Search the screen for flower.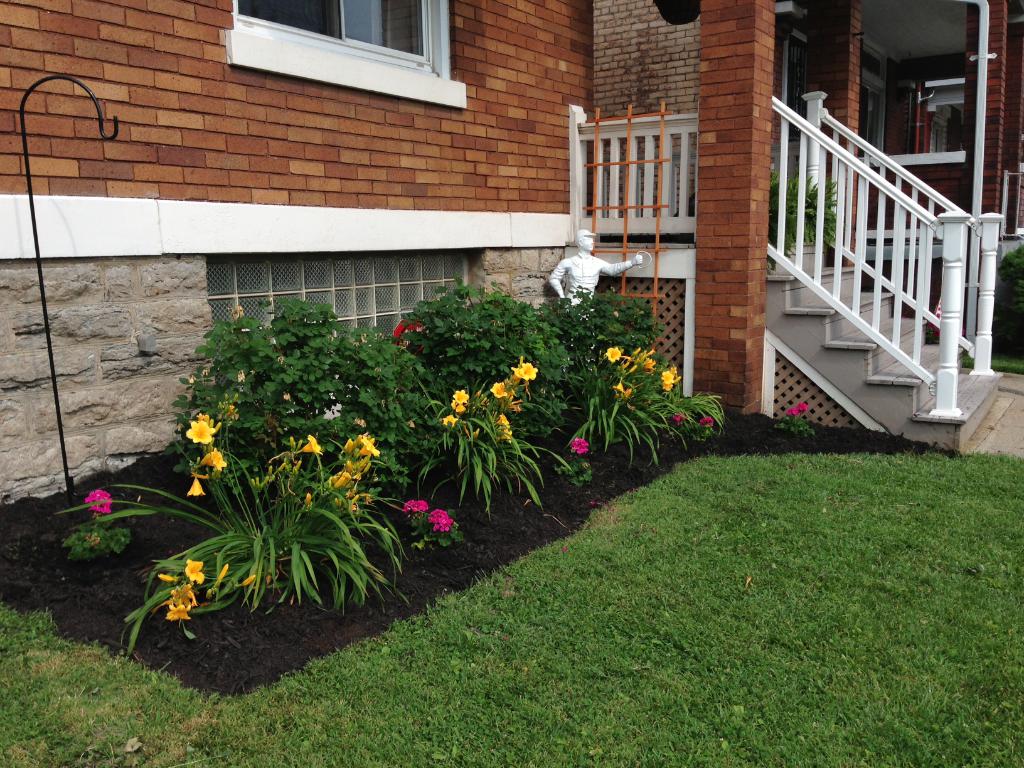
Found at box=[633, 346, 655, 367].
